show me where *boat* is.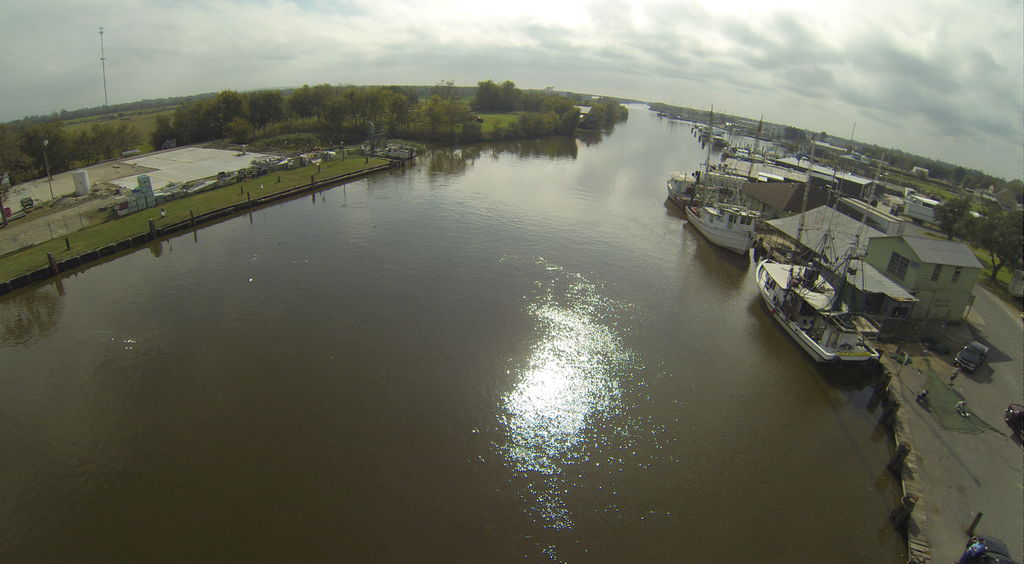
*boat* is at [x1=663, y1=169, x2=701, y2=207].
